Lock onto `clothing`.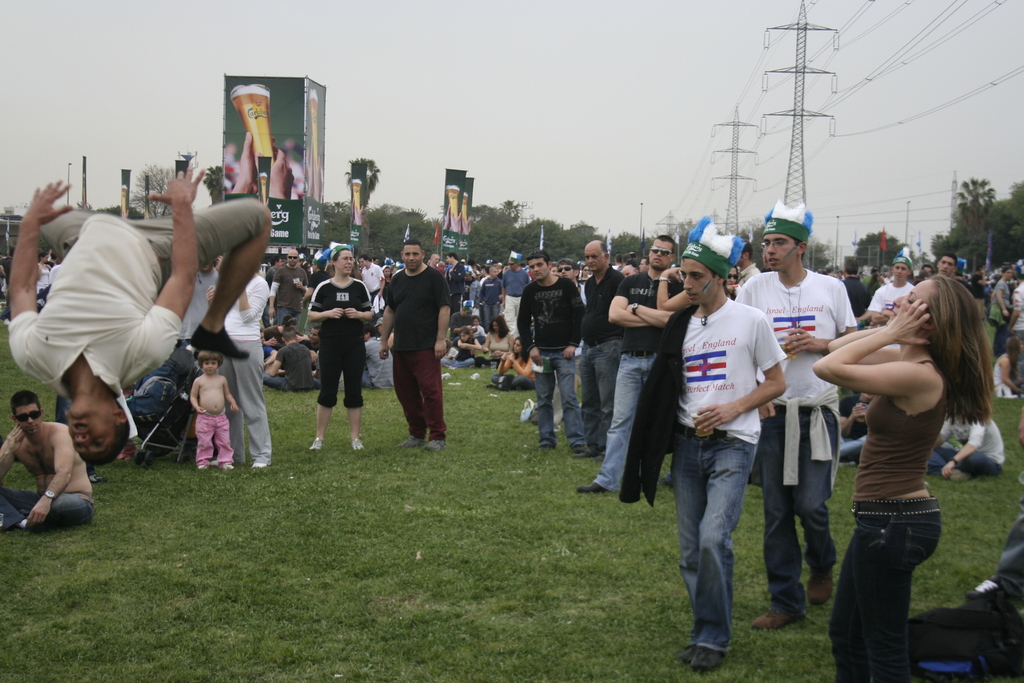
Locked: pyautogui.locateOnScreen(658, 298, 782, 657).
